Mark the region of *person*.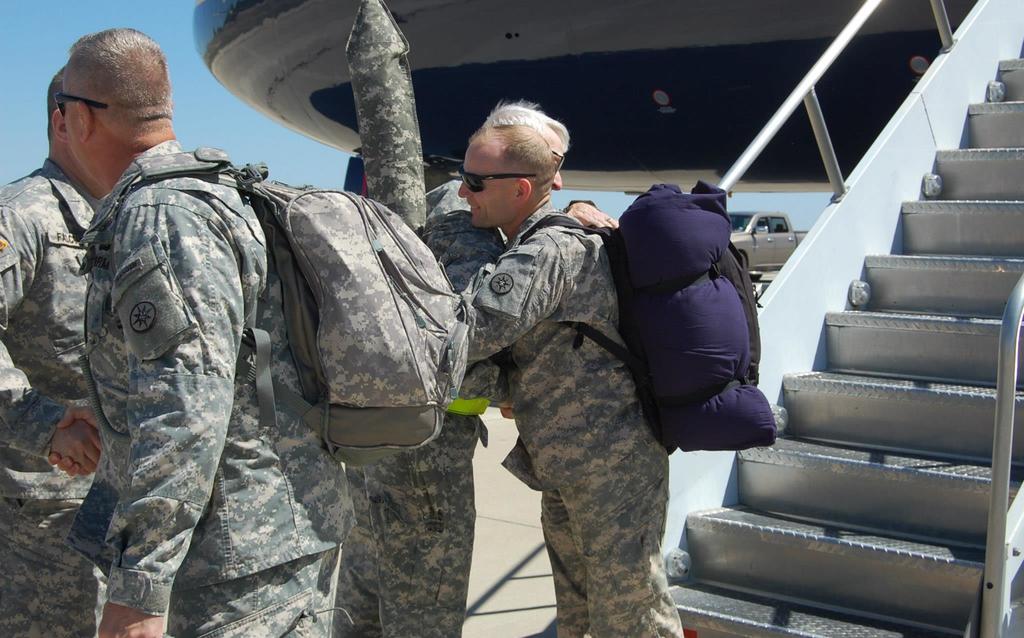
Region: Rect(53, 86, 293, 631).
